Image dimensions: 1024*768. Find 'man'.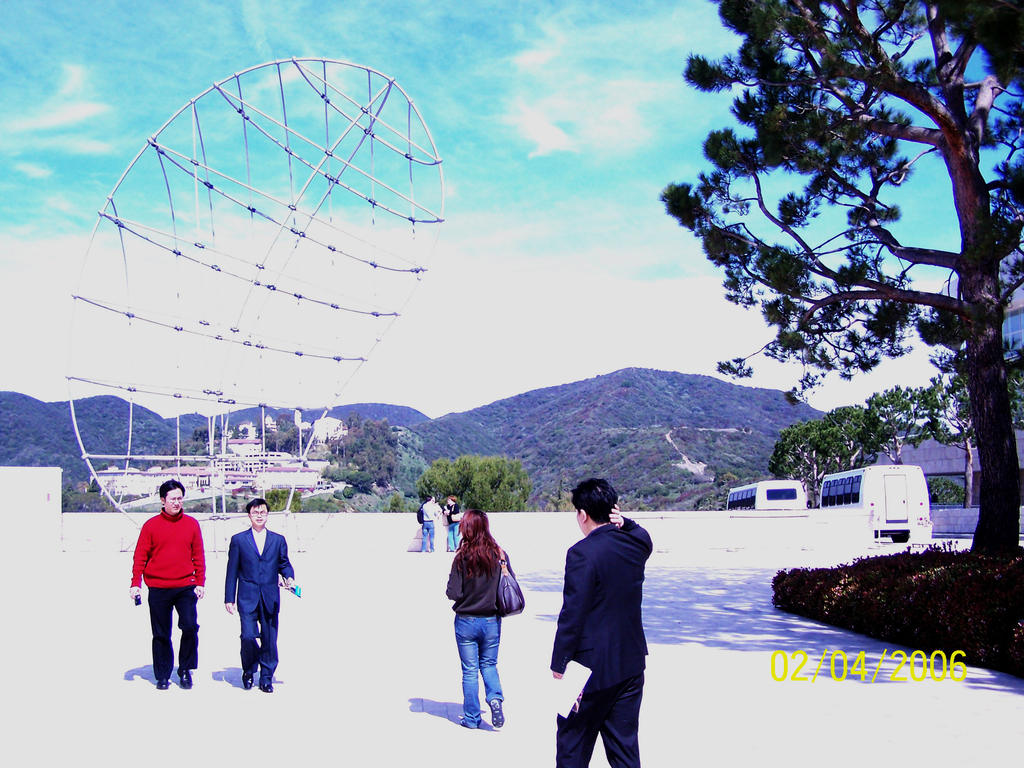
bbox=(129, 474, 209, 689).
